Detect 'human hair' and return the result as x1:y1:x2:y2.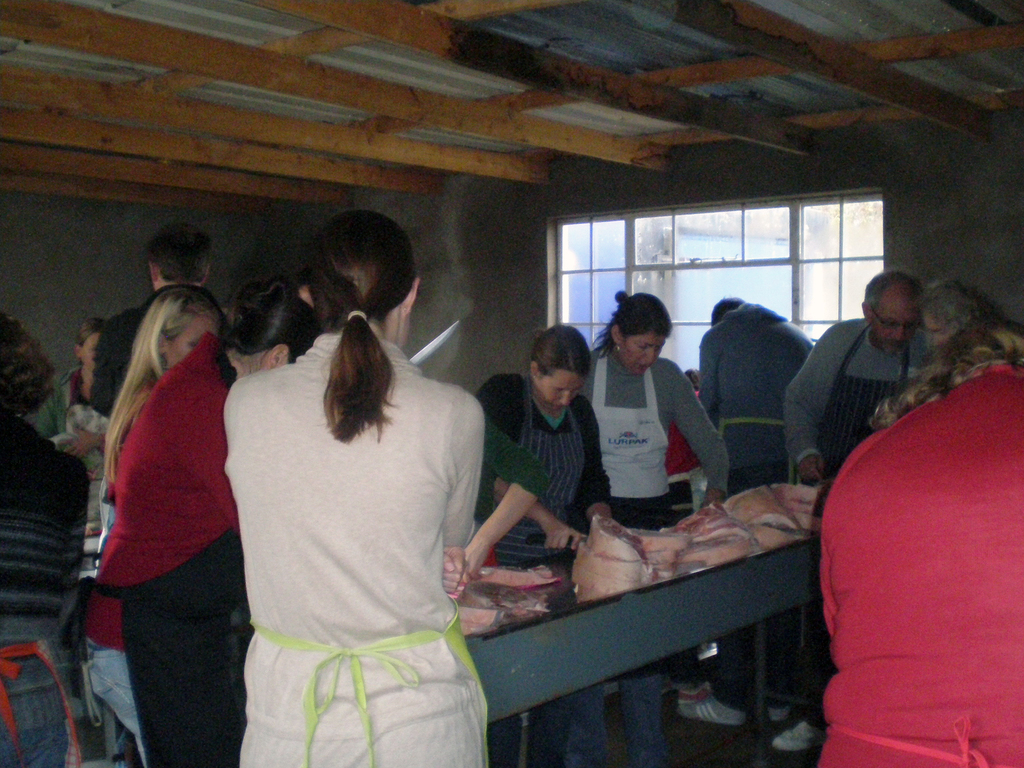
146:225:214:280.
